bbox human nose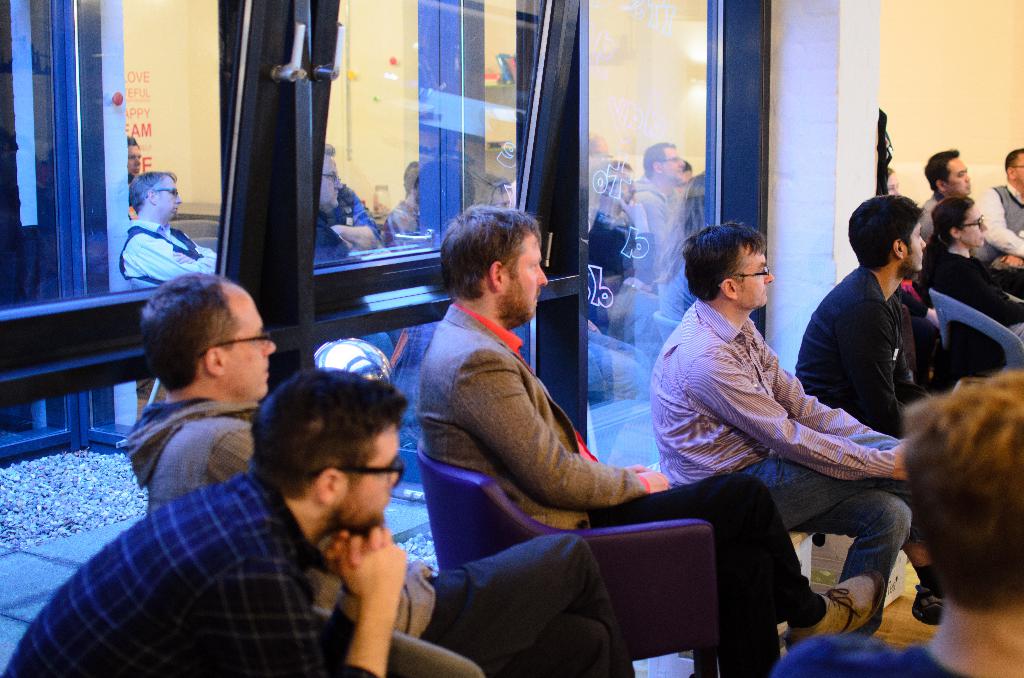
bbox=(336, 177, 342, 187)
